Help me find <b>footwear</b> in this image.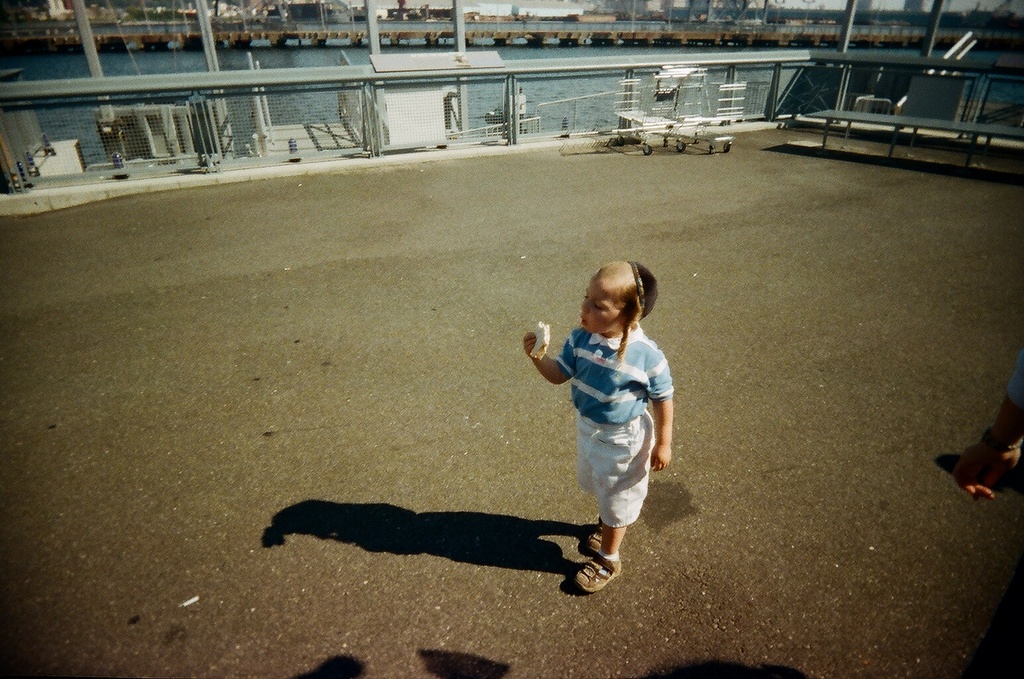
Found it: l=580, t=514, r=604, b=555.
